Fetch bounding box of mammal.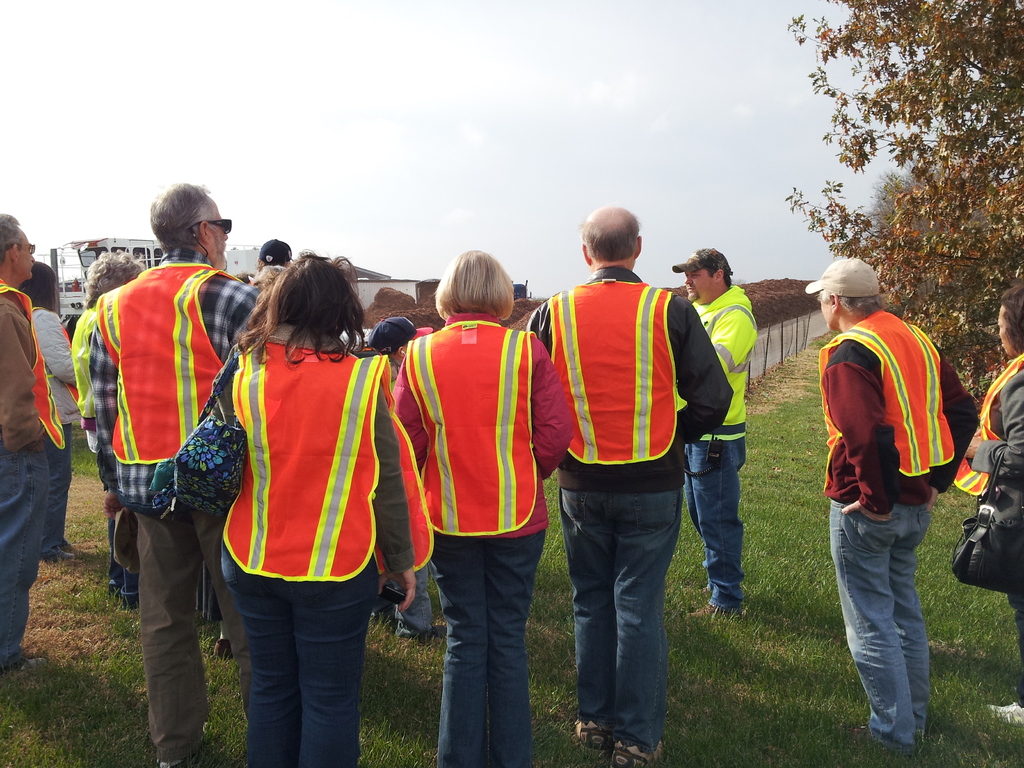
Bbox: <box>150,243,434,767</box>.
